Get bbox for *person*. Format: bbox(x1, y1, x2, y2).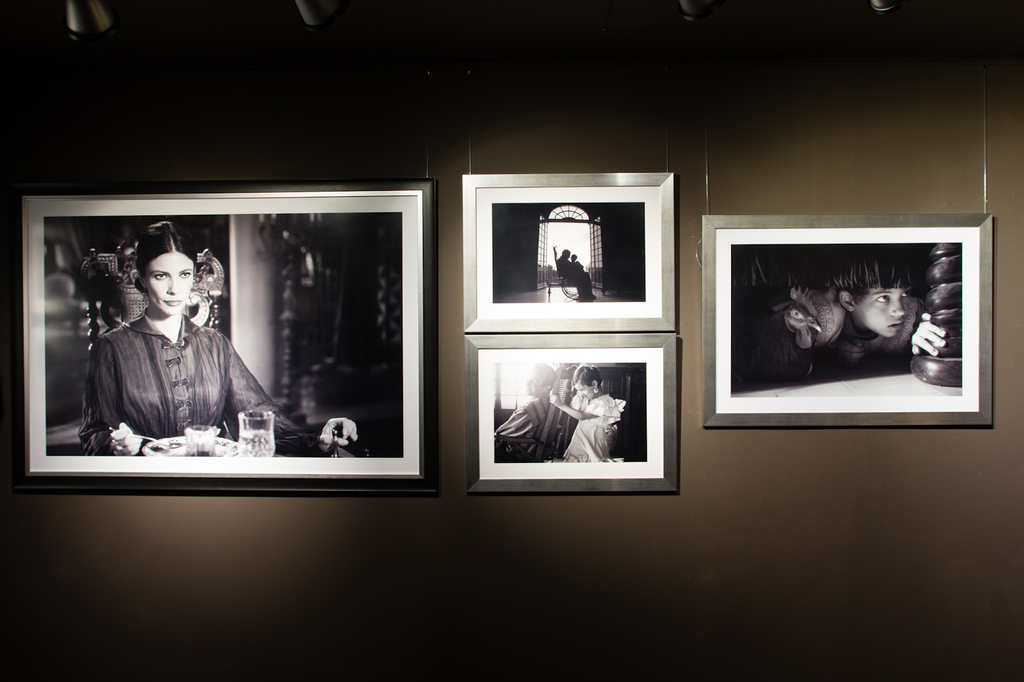
bbox(559, 246, 600, 300).
